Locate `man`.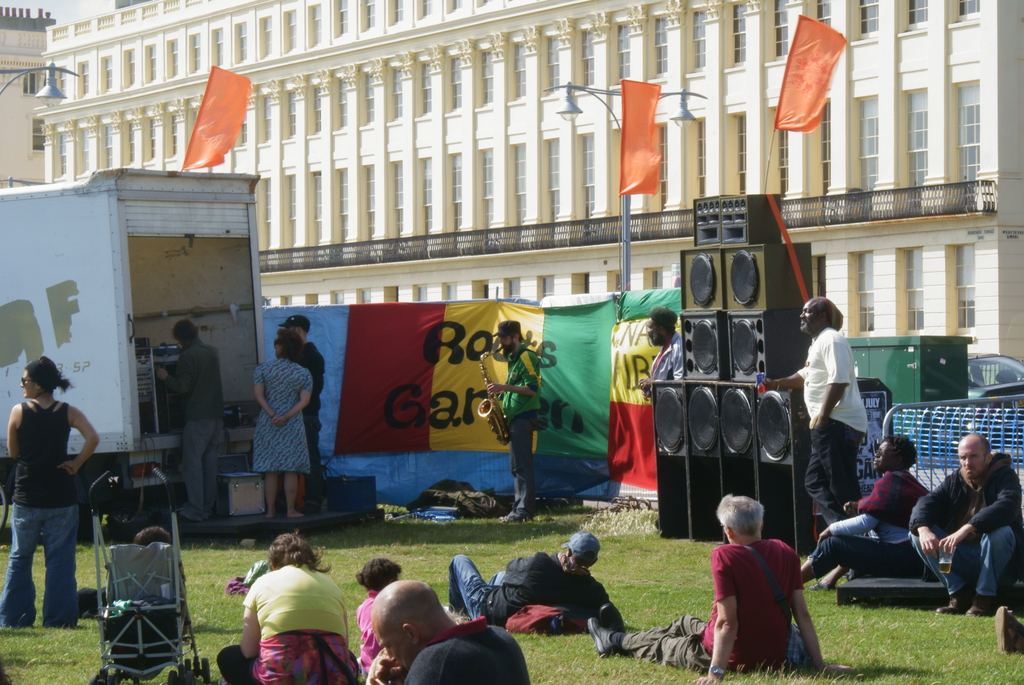
Bounding box: [277, 311, 327, 514].
